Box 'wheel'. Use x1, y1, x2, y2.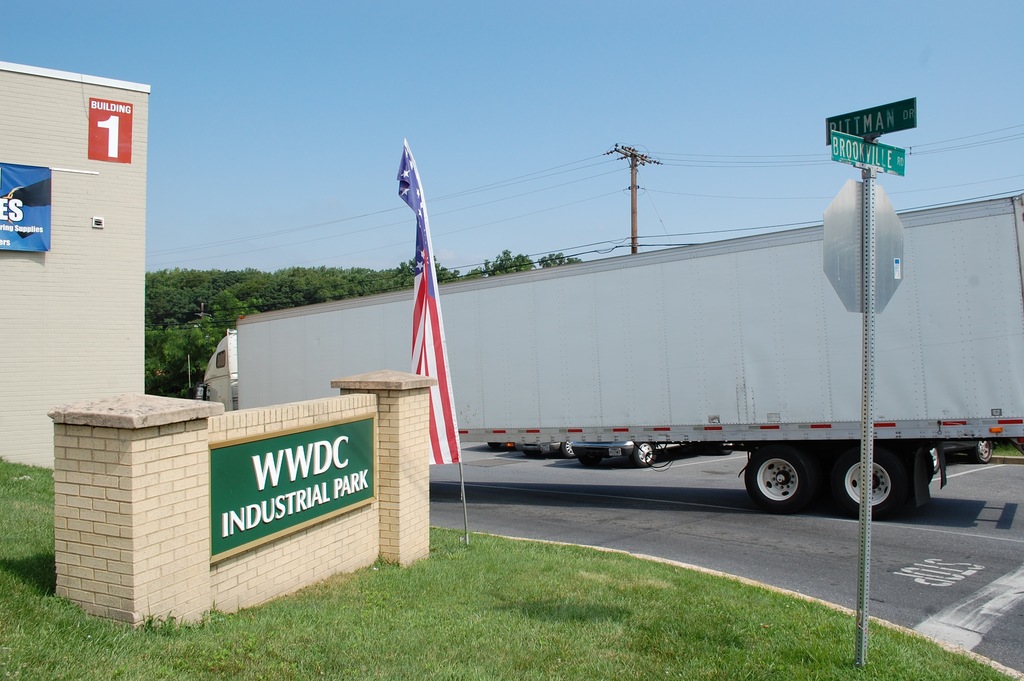
754, 458, 828, 515.
